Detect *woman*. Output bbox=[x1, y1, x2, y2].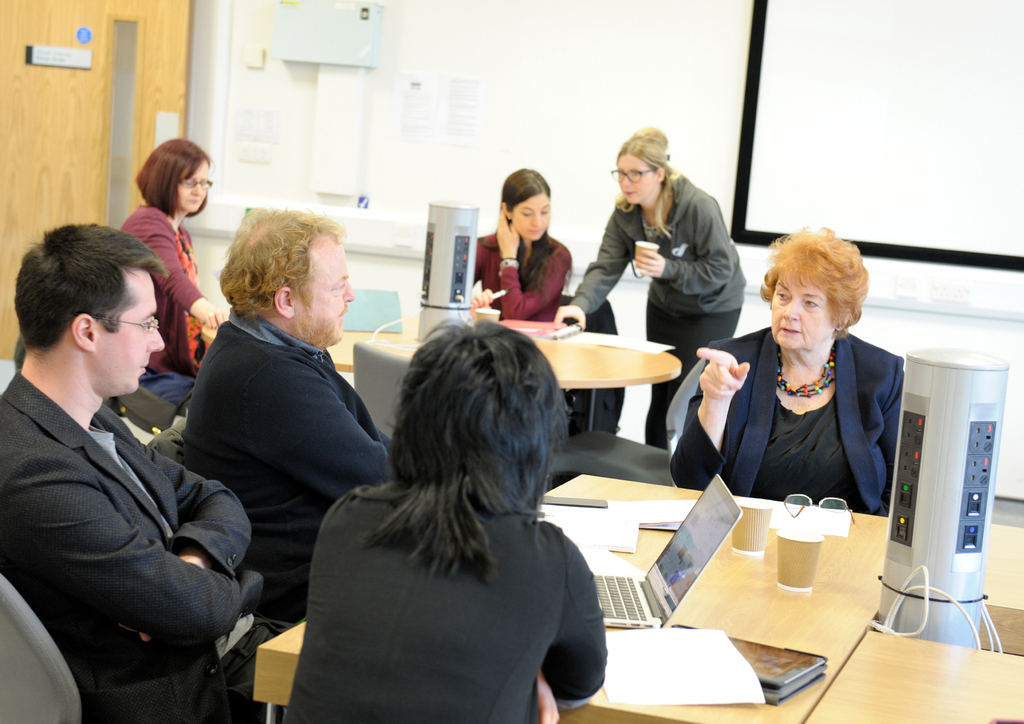
bbox=[556, 116, 739, 473].
